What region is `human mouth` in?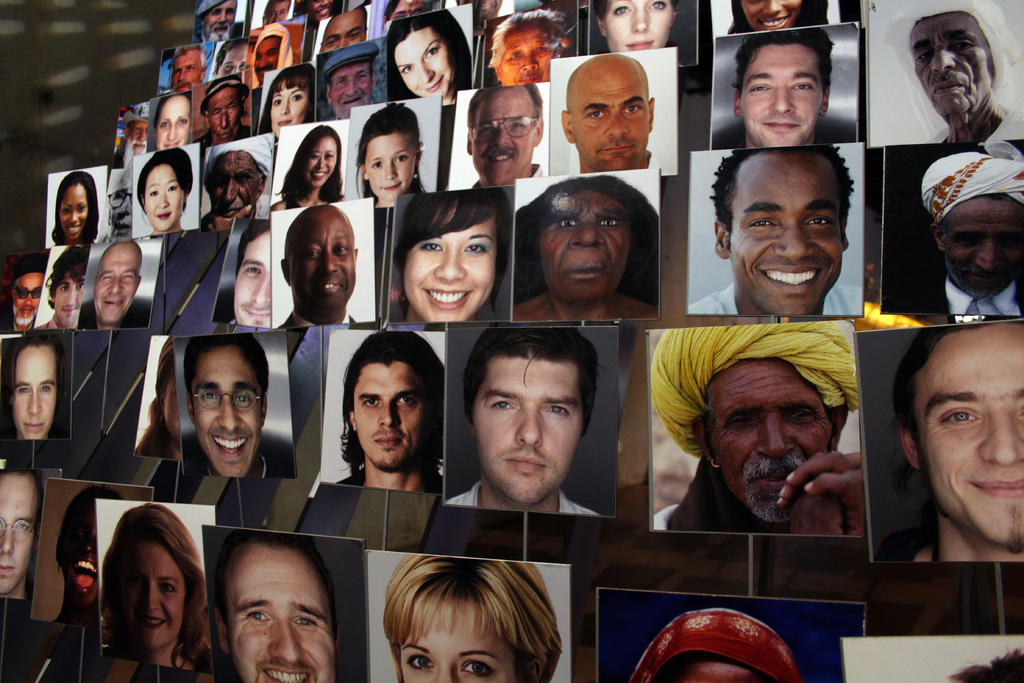
{"x1": 339, "y1": 98, "x2": 359, "y2": 106}.
